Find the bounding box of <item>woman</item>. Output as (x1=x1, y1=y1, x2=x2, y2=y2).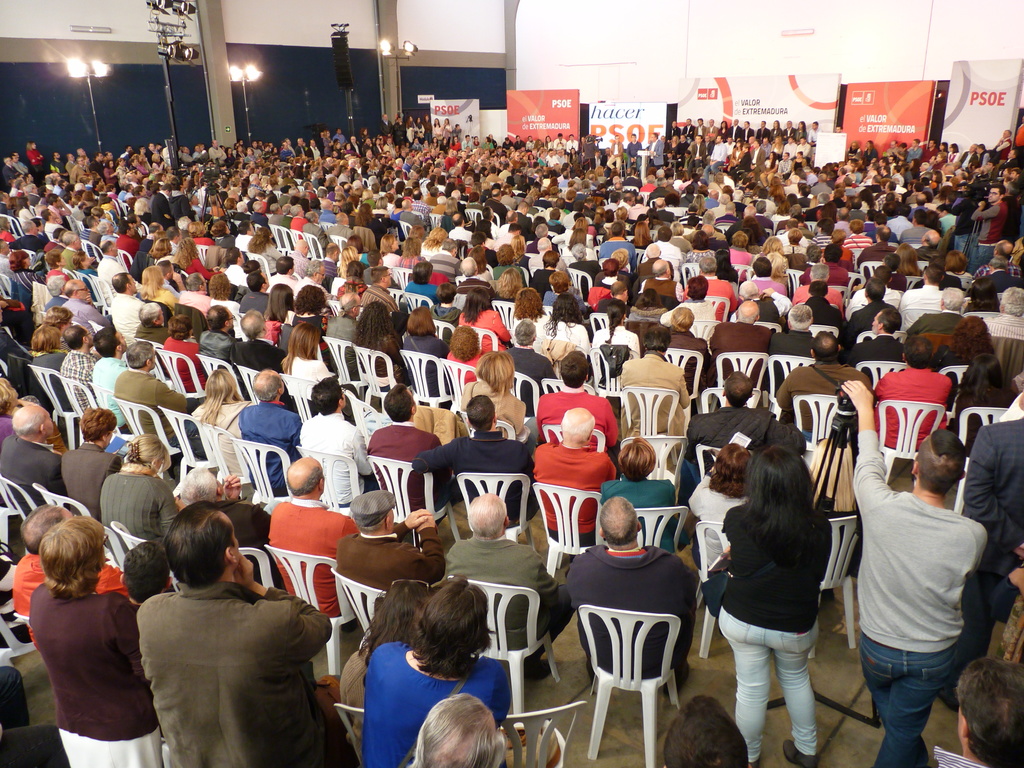
(x1=413, y1=114, x2=424, y2=143).
